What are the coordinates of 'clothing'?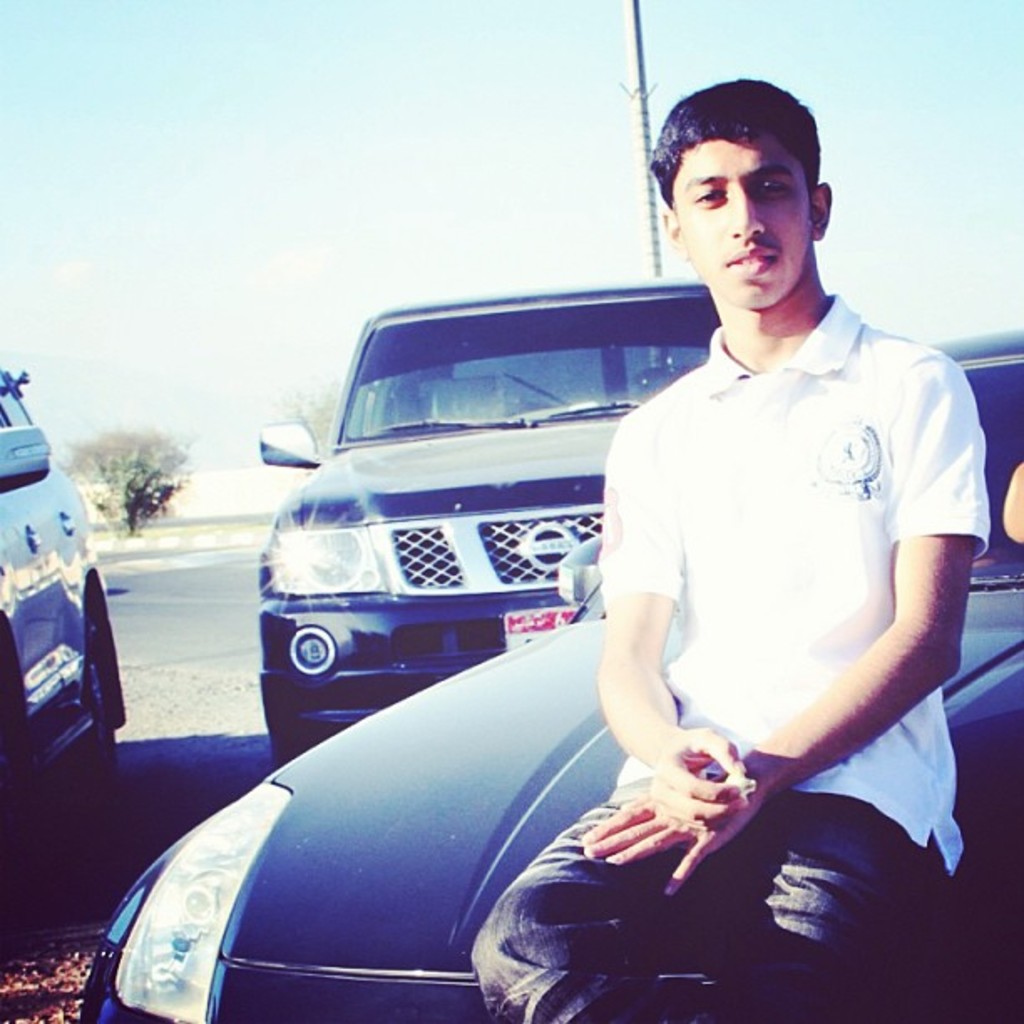
{"left": 422, "top": 171, "right": 939, "bottom": 1012}.
